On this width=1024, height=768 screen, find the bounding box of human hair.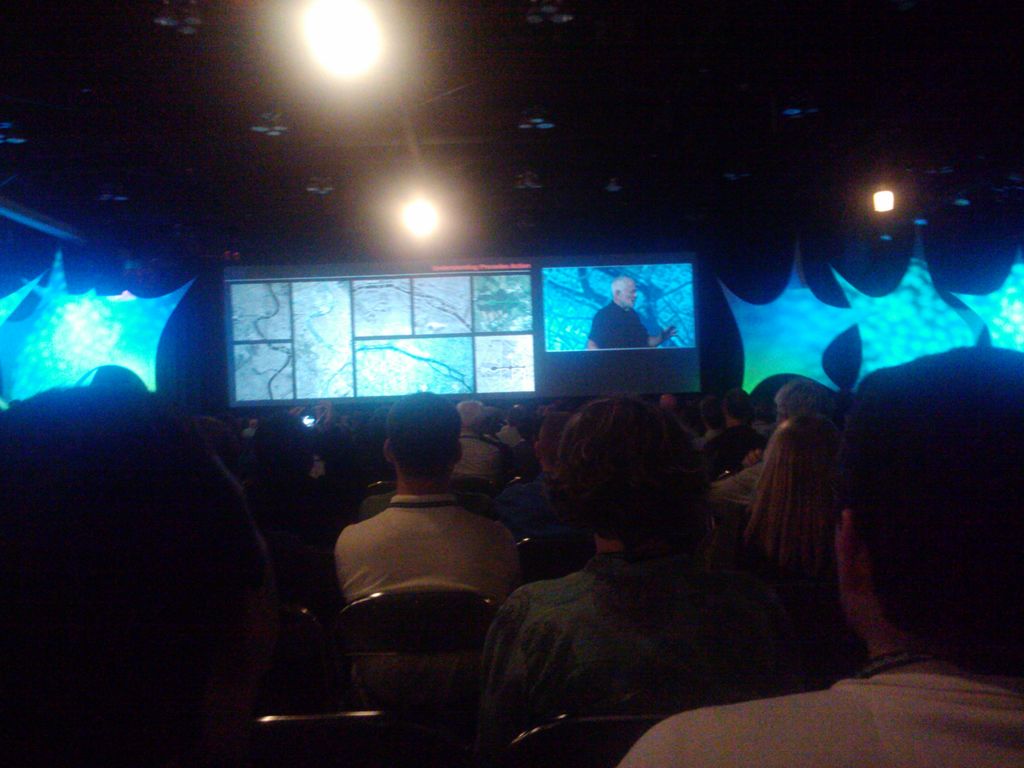
Bounding box: 550/392/710/548.
